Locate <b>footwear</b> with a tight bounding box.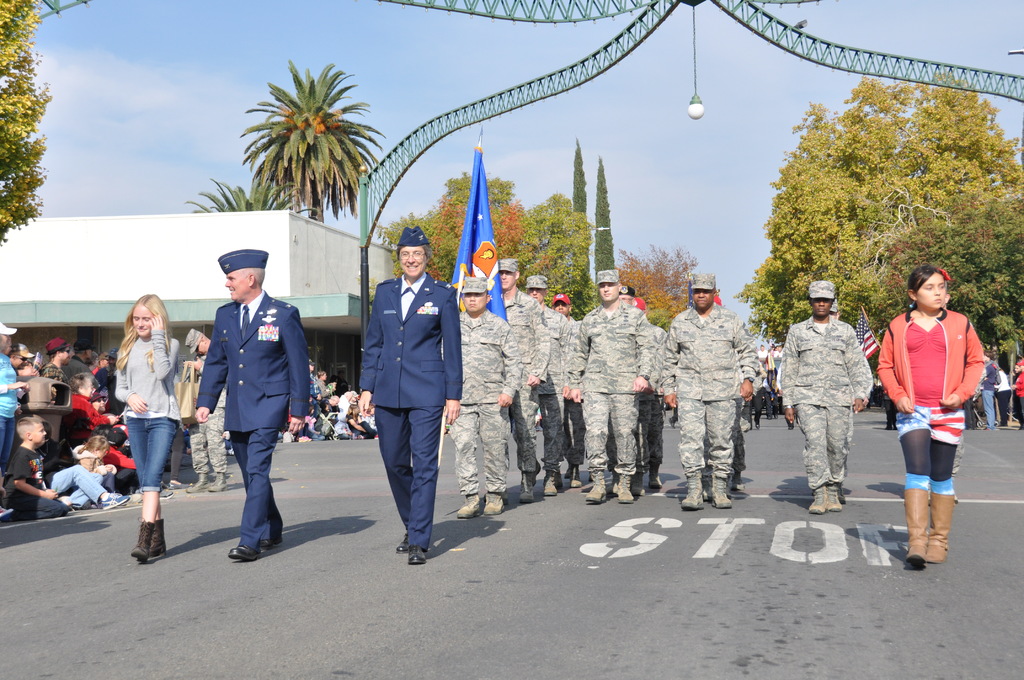
{"left": 566, "top": 464, "right": 579, "bottom": 487}.
